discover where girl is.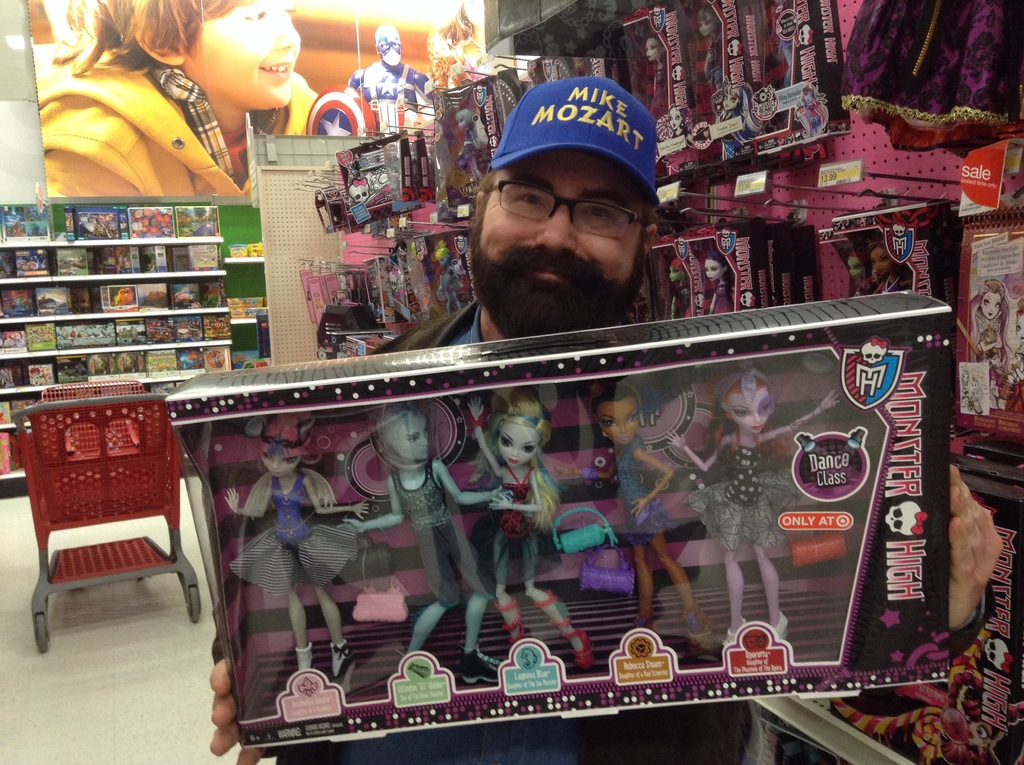
Discovered at (666, 365, 842, 641).
